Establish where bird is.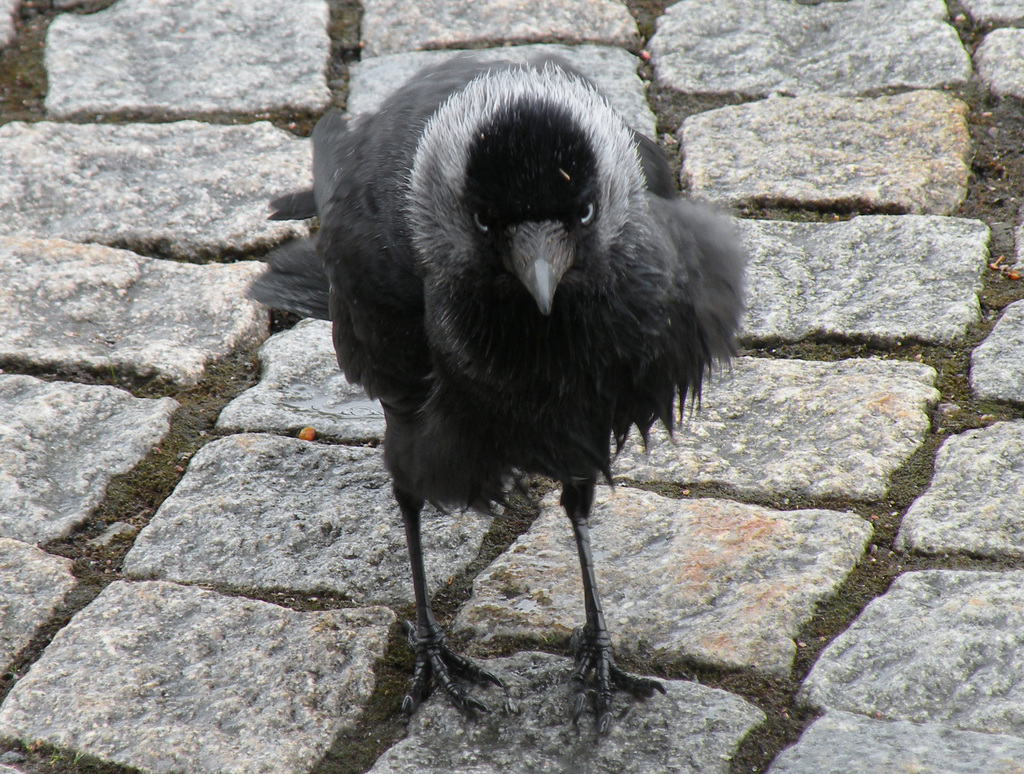
Established at <box>316,81,730,695</box>.
